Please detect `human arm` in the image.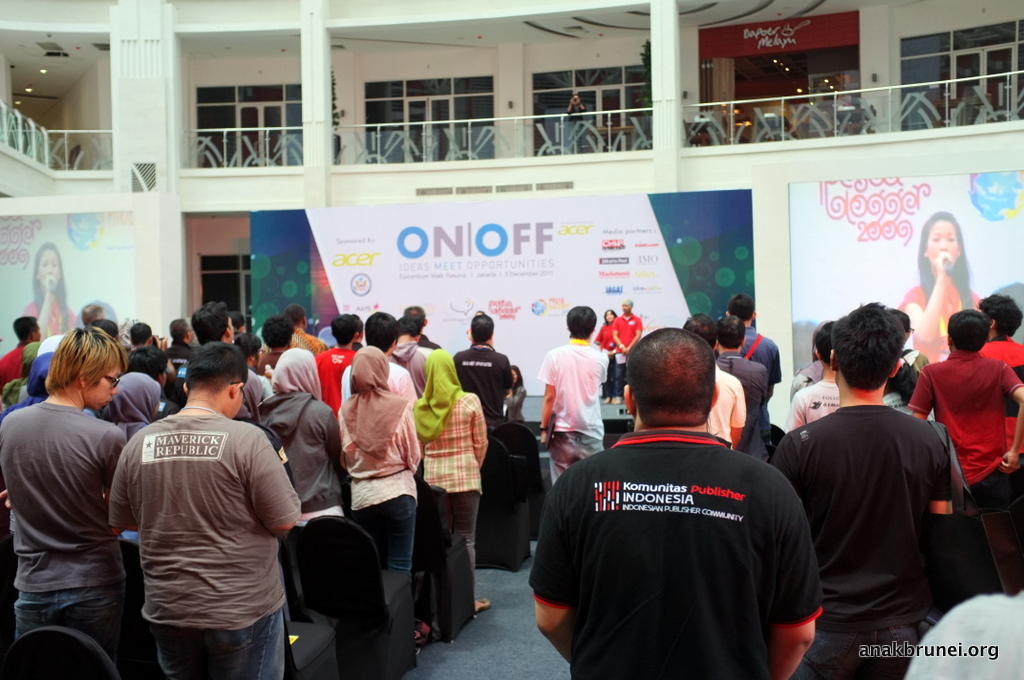
{"x1": 470, "y1": 394, "x2": 488, "y2": 464}.
